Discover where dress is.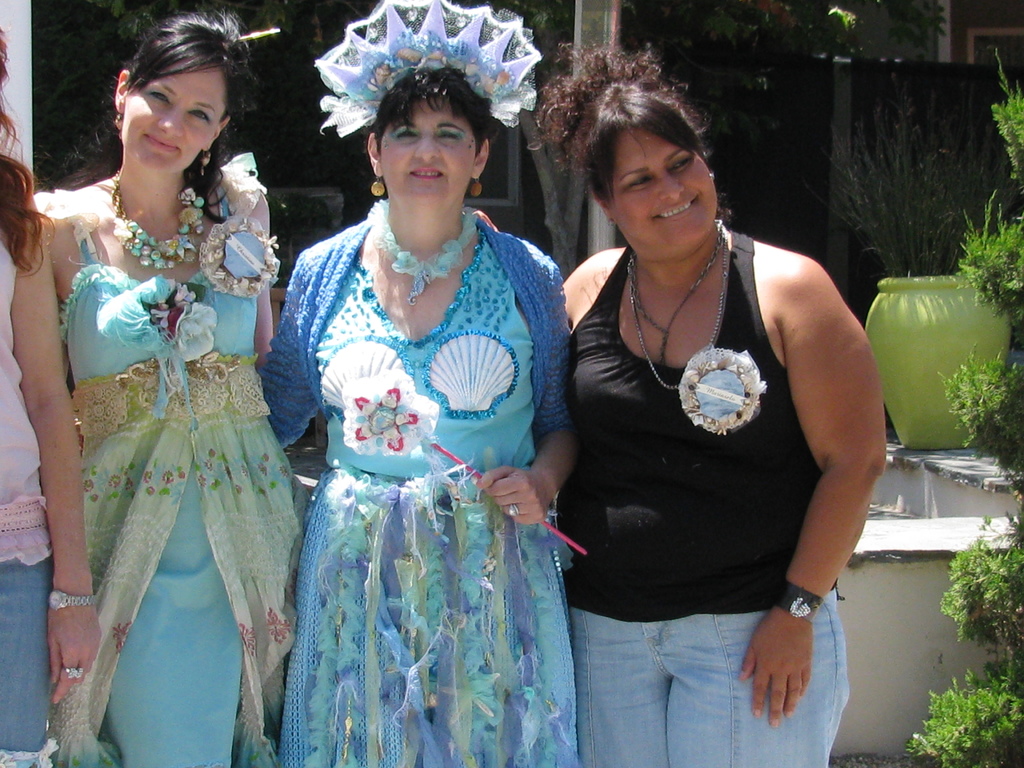
Discovered at box=[53, 196, 296, 767].
